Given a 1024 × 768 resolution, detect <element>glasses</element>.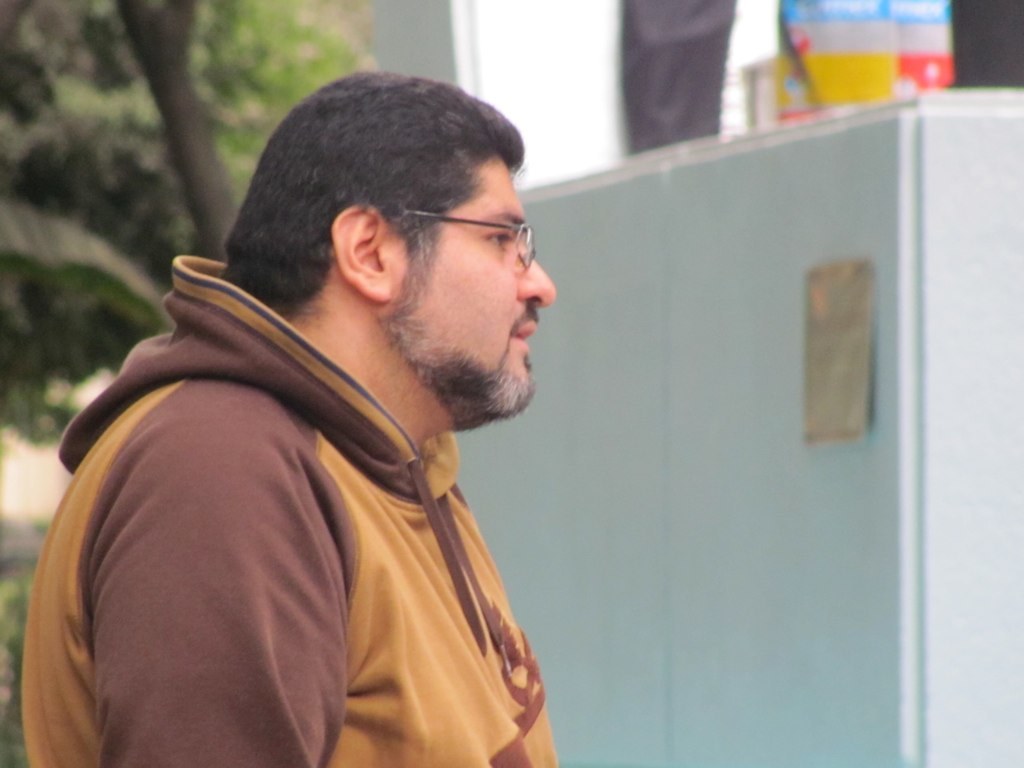
bbox=(396, 206, 538, 272).
